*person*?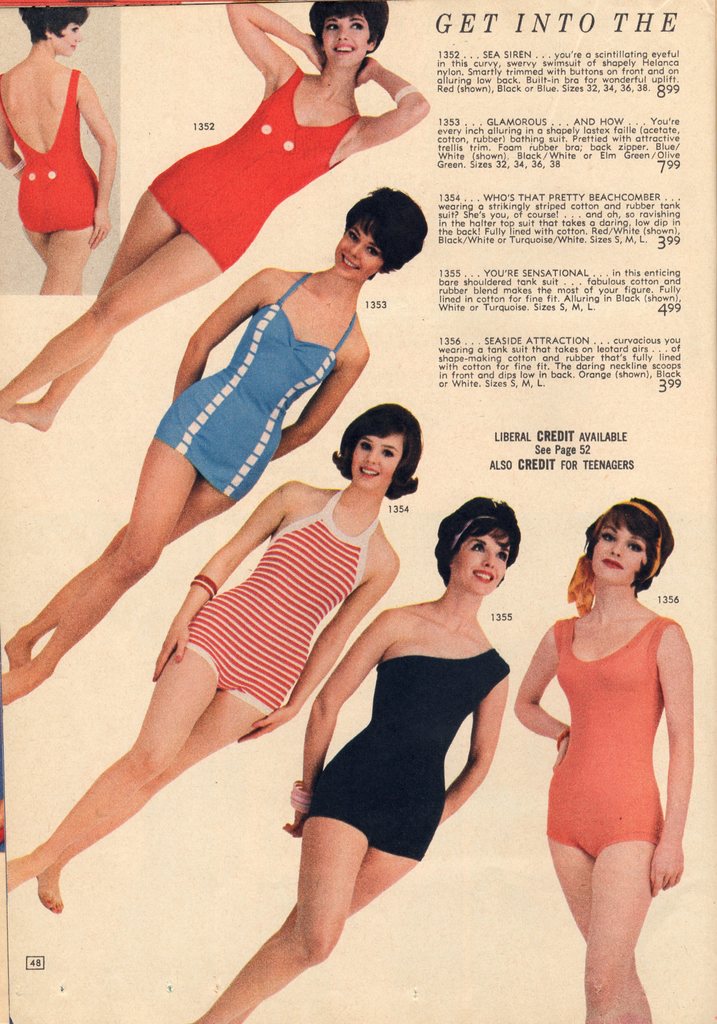
bbox(512, 500, 694, 1023)
